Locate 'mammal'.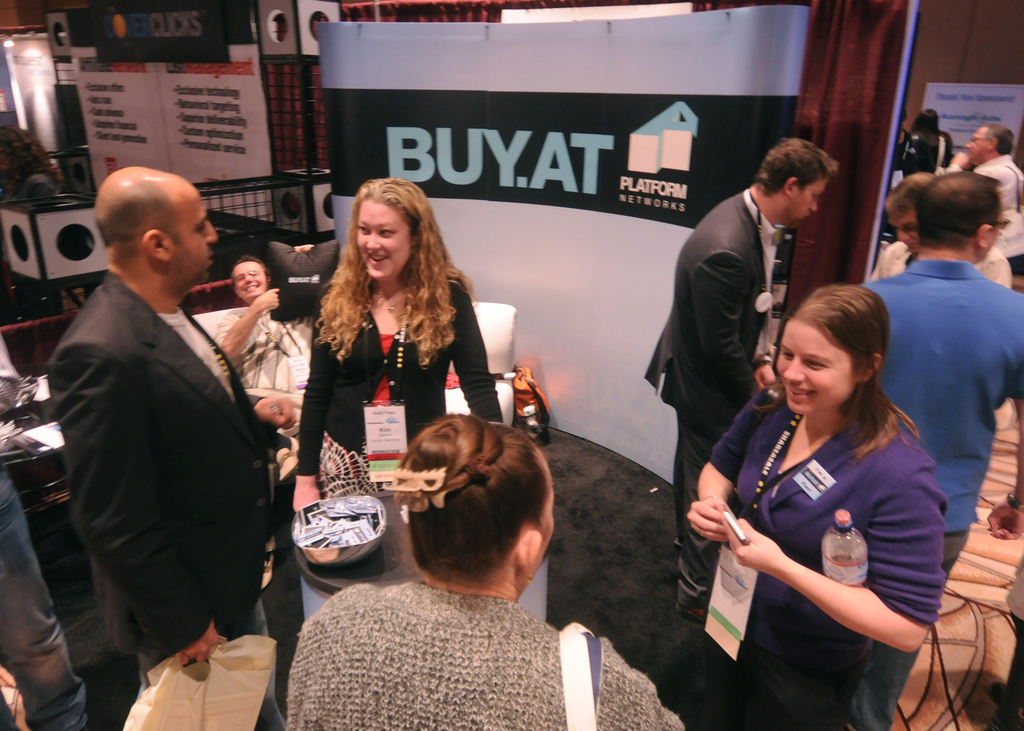
Bounding box: bbox=[861, 166, 1023, 730].
